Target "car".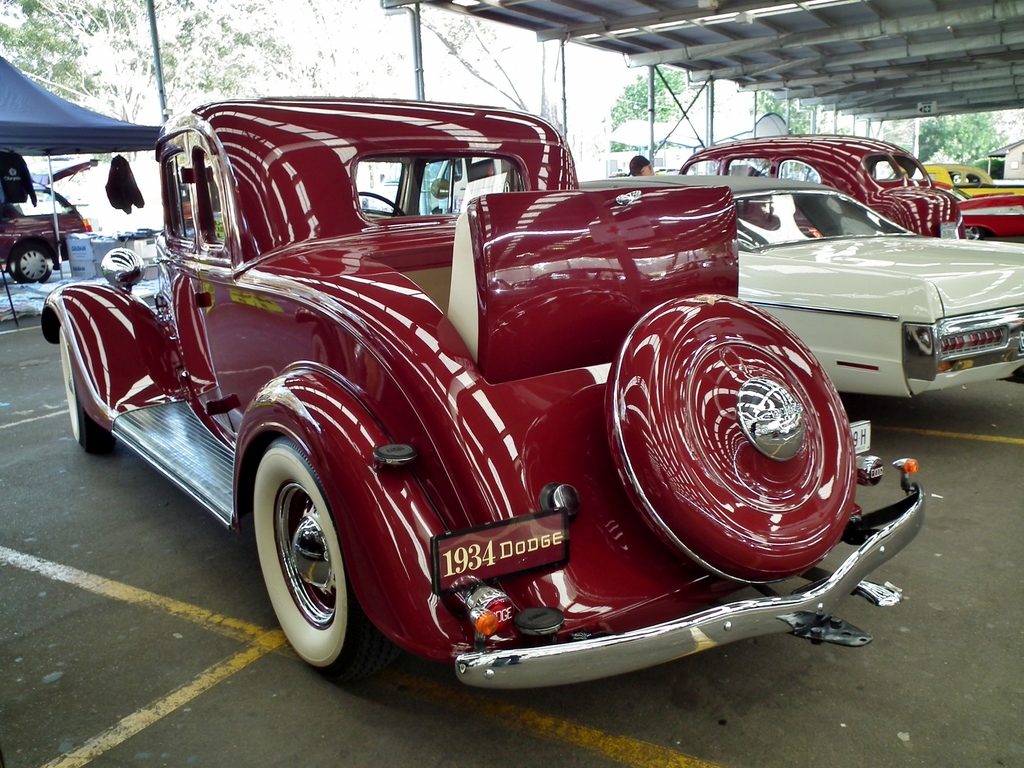
Target region: 932/179/1023/244.
